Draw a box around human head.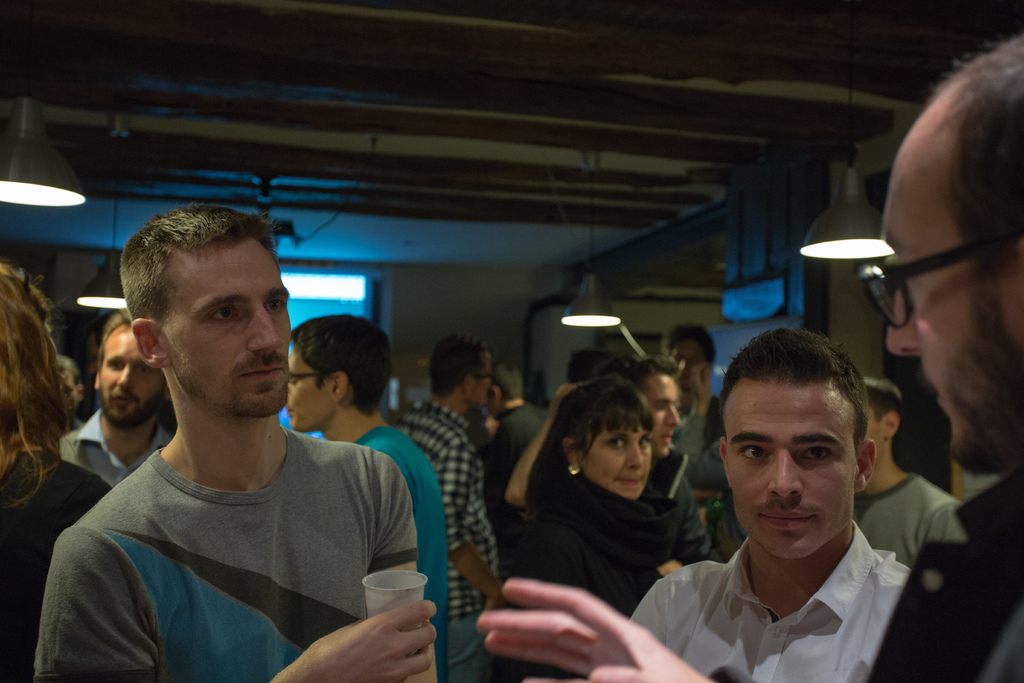
665,322,719,388.
